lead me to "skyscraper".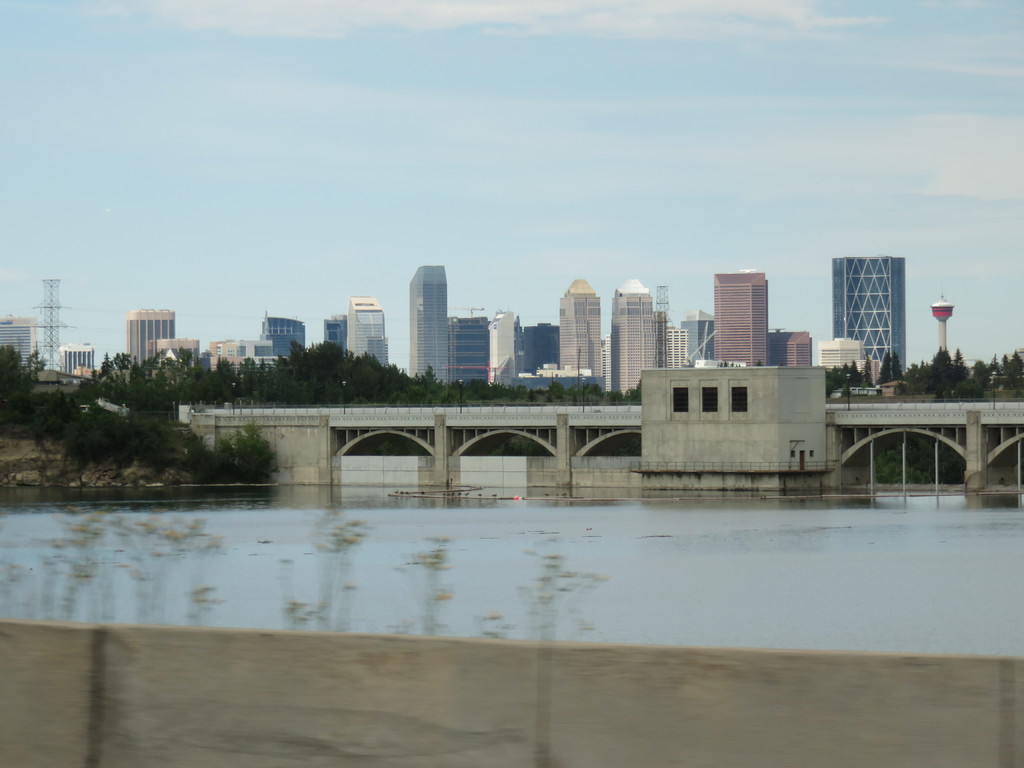
Lead to (514, 315, 556, 379).
